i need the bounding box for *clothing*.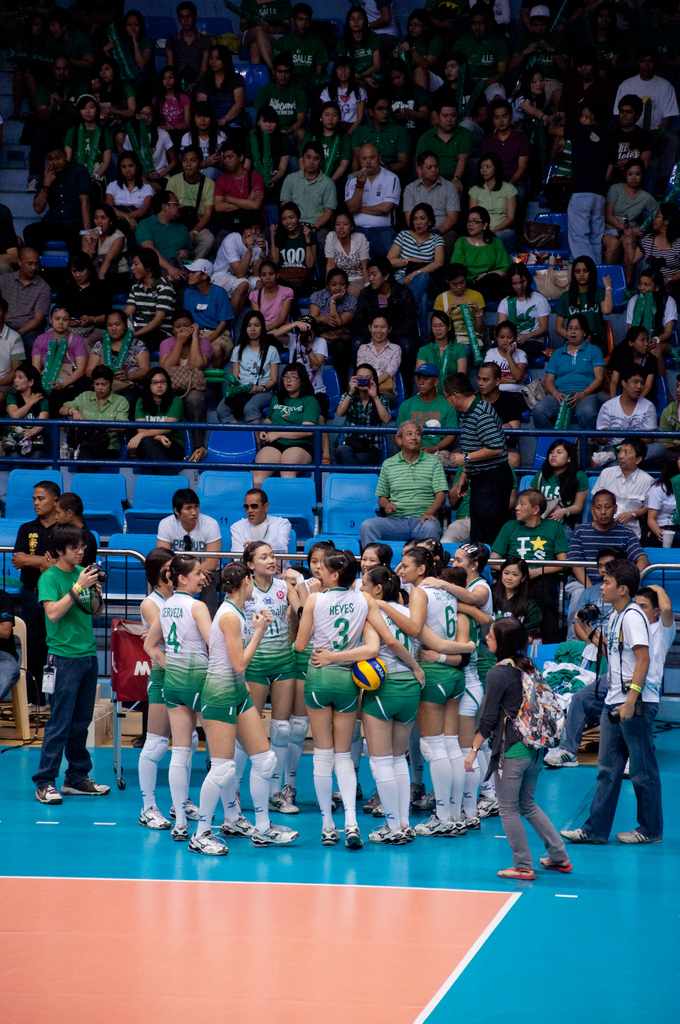
Here it is: region(479, 657, 547, 757).
